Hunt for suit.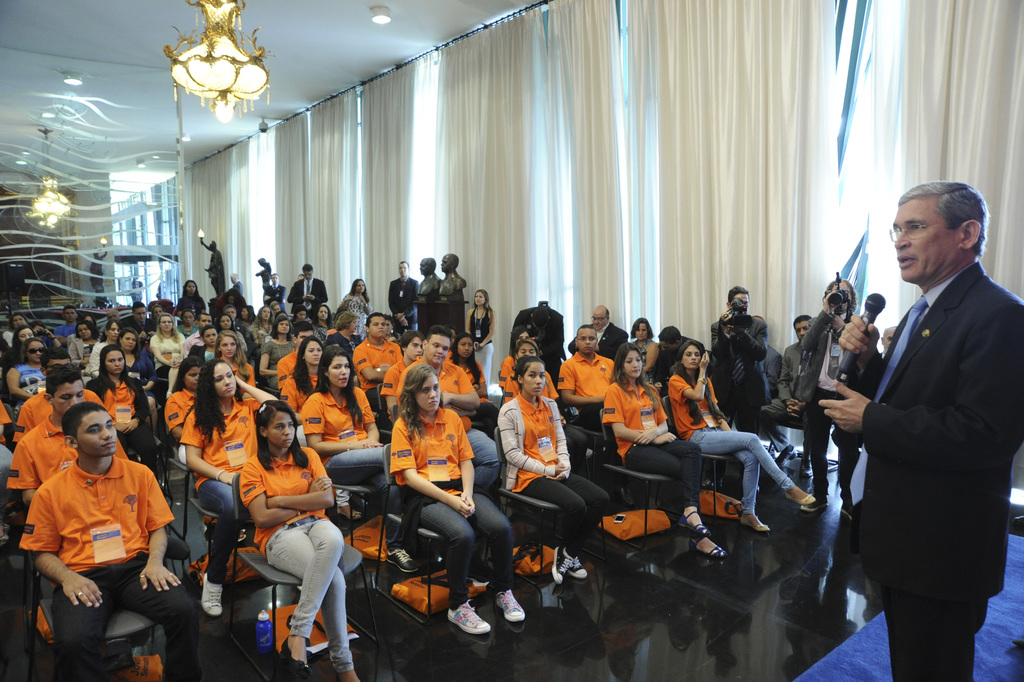
Hunted down at (765,337,808,466).
